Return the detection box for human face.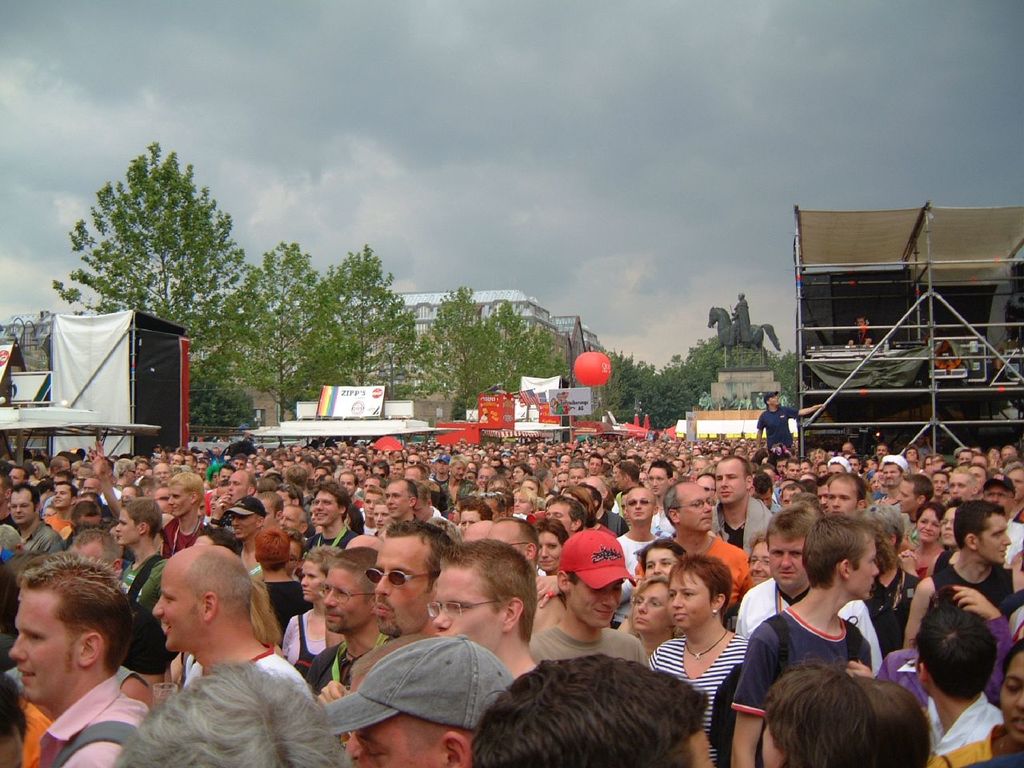
bbox=(115, 506, 142, 546).
